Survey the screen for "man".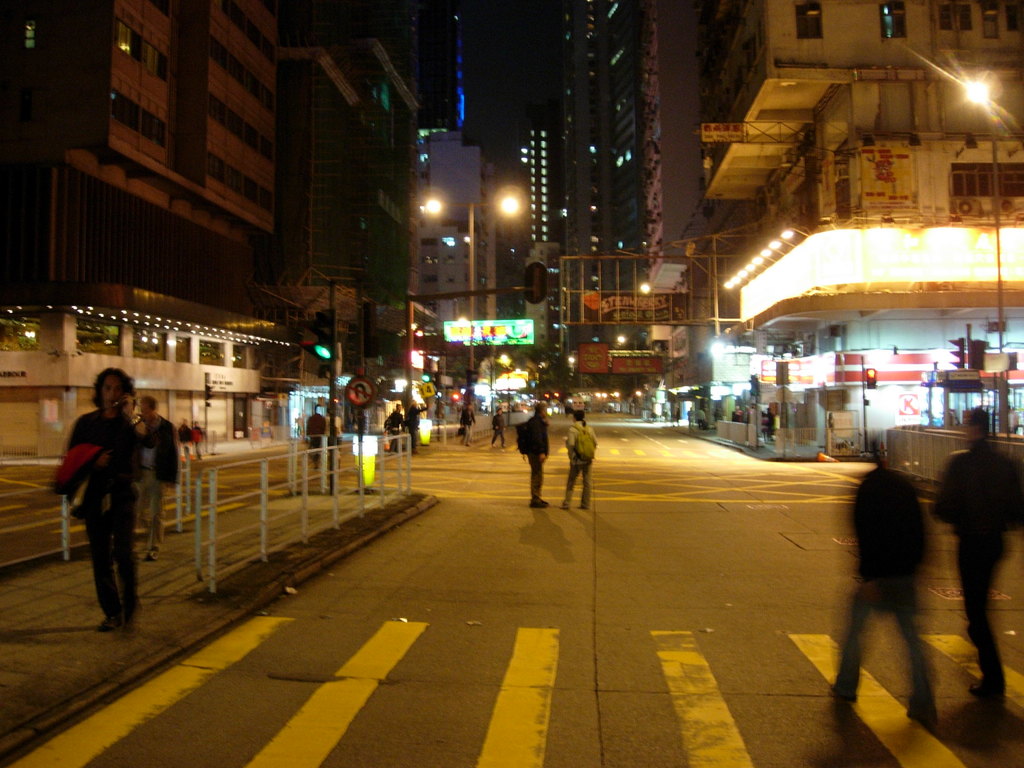
Survey found: [x1=45, y1=379, x2=167, y2=634].
